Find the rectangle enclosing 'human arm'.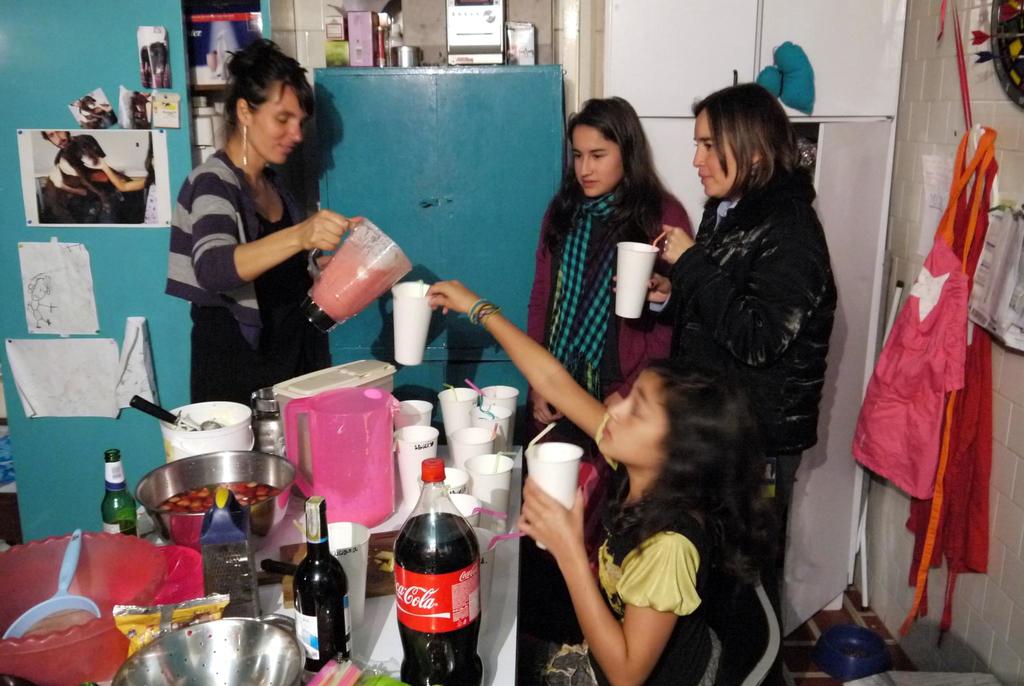
BBox(627, 256, 692, 318).
